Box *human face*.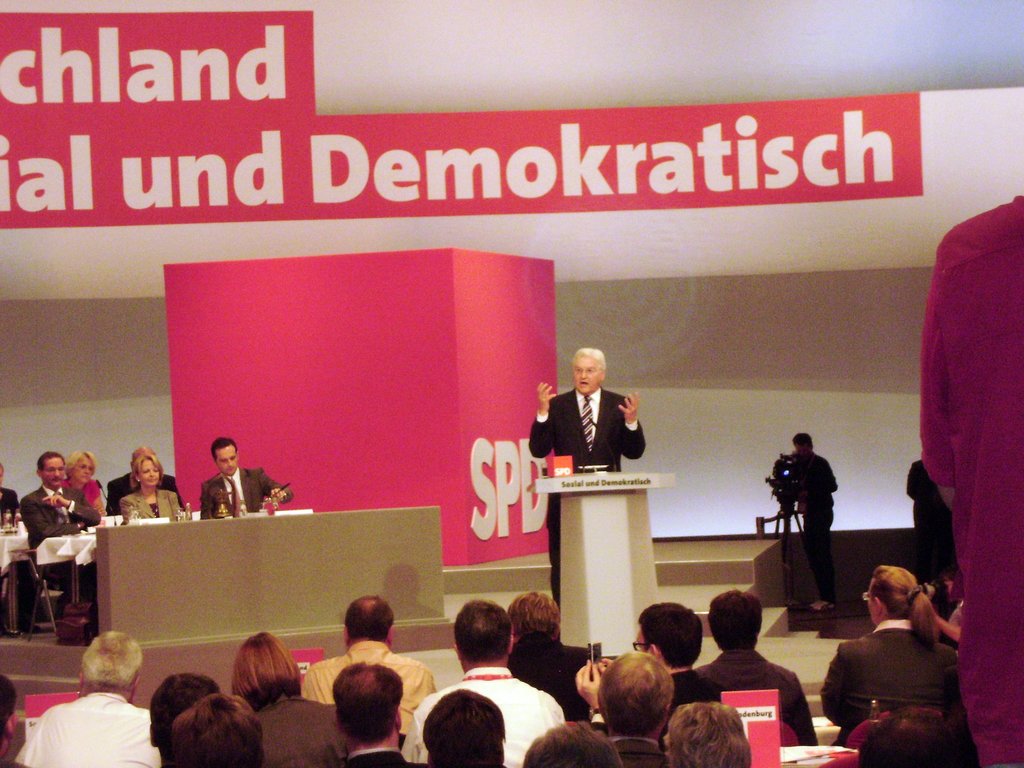
box(218, 447, 235, 476).
